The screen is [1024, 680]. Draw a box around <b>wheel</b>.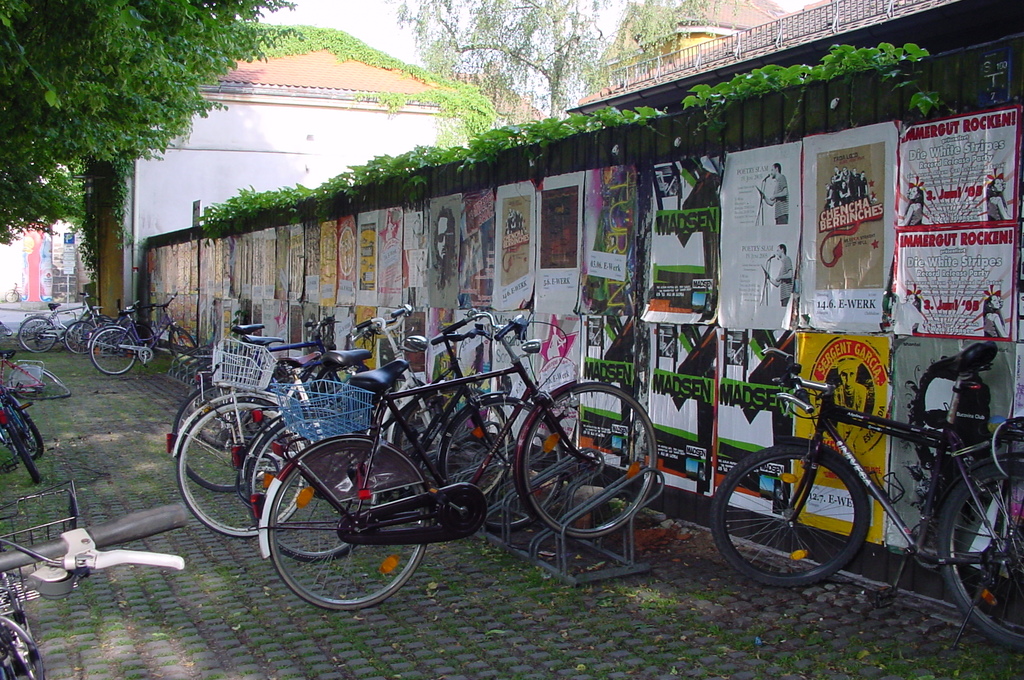
crop(244, 421, 385, 564).
